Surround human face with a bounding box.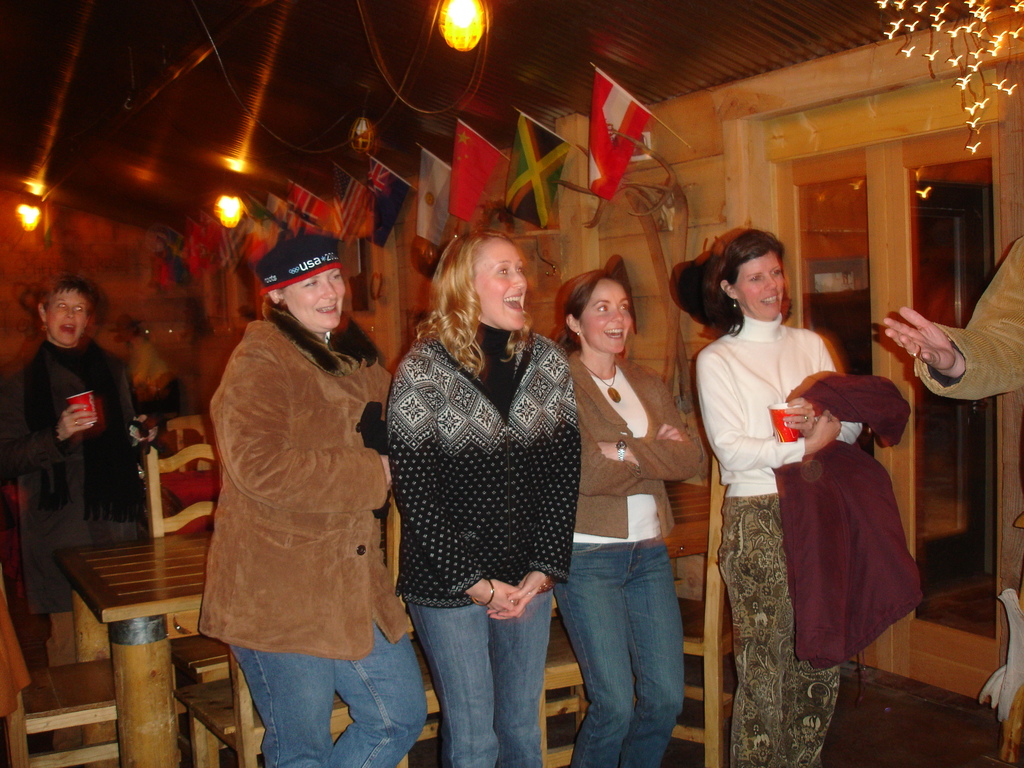
locate(46, 292, 88, 345).
